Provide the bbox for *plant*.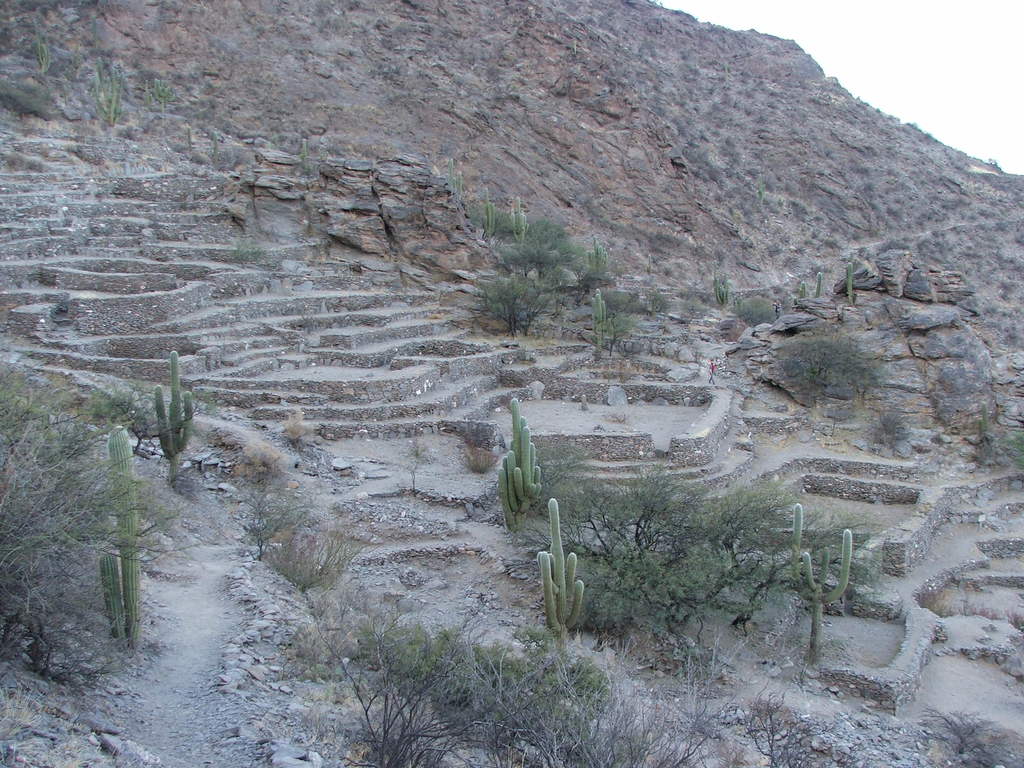
<bbox>533, 492, 584, 639</bbox>.
